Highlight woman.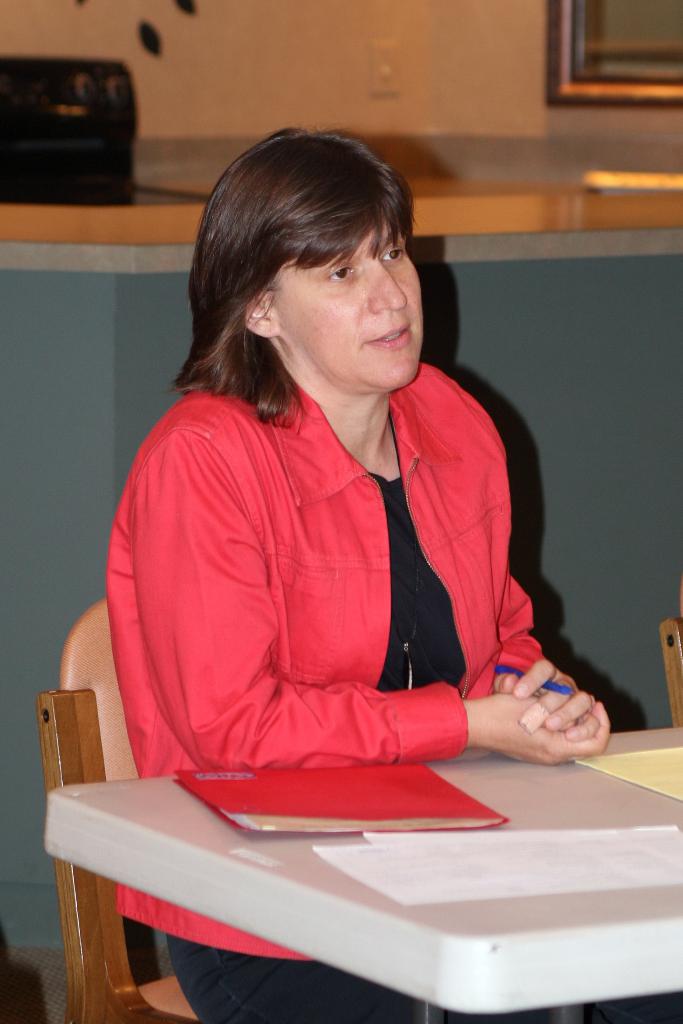
Highlighted region: 77/122/591/874.
